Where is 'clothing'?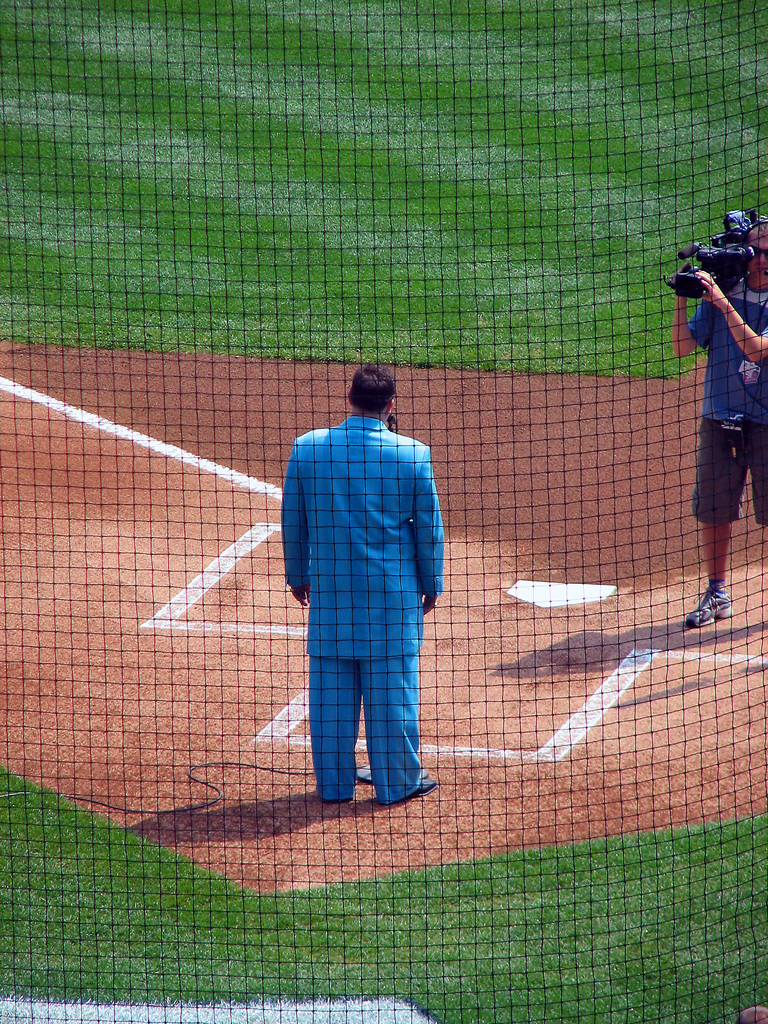
[291,359,445,785].
